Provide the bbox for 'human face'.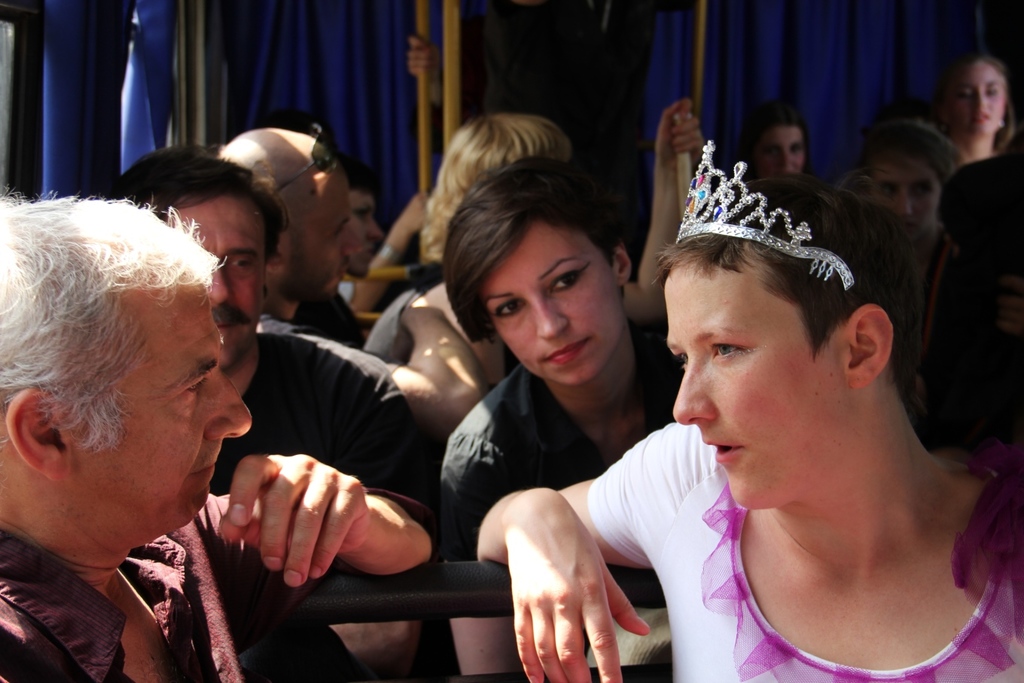
{"left": 672, "top": 252, "right": 848, "bottom": 508}.
